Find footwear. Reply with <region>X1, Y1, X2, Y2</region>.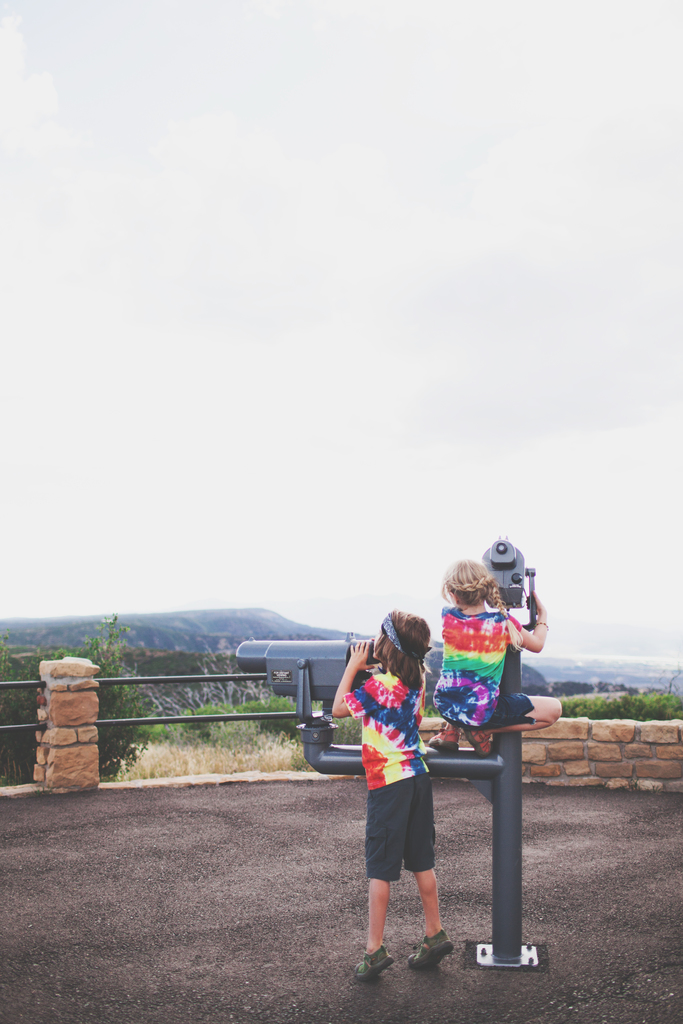
<region>463, 728, 491, 756</region>.
